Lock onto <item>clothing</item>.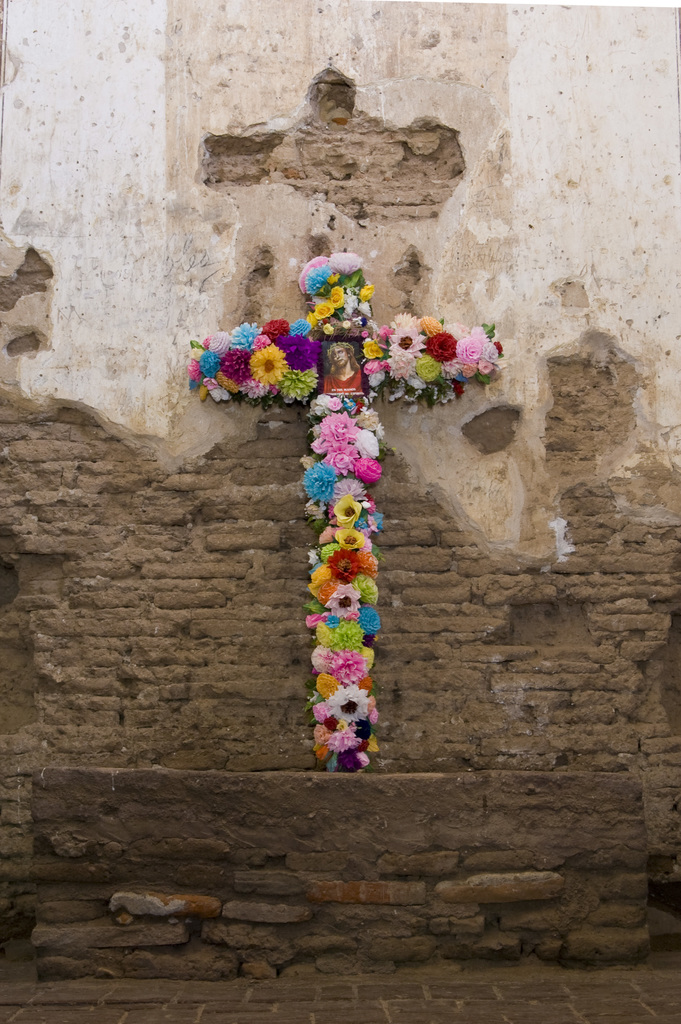
Locked: (322, 367, 361, 413).
